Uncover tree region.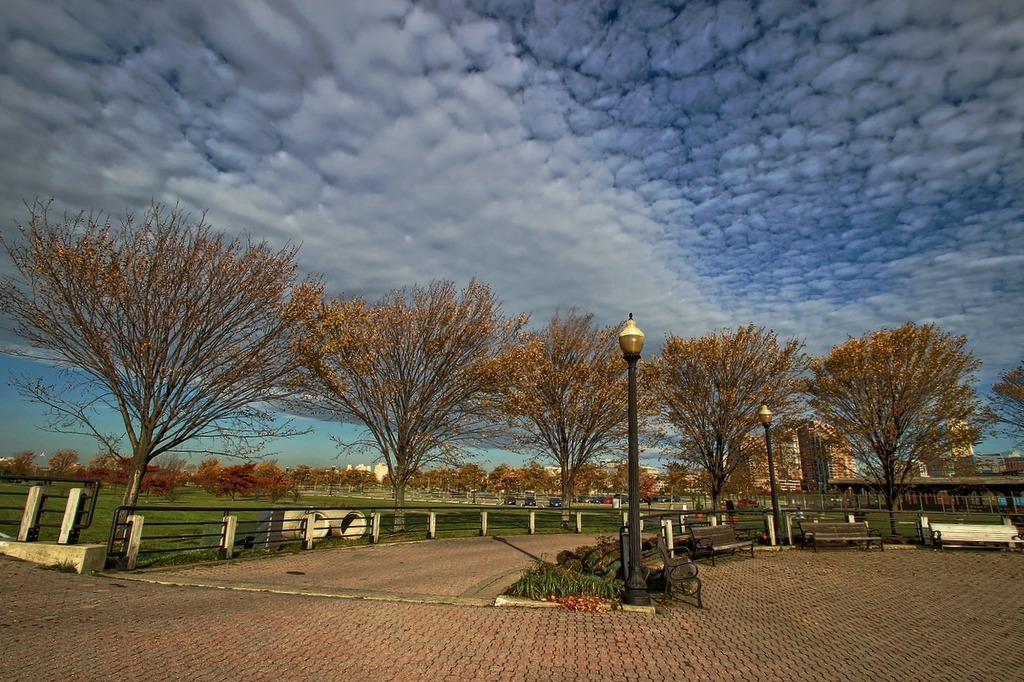
Uncovered: (x1=455, y1=308, x2=683, y2=516).
